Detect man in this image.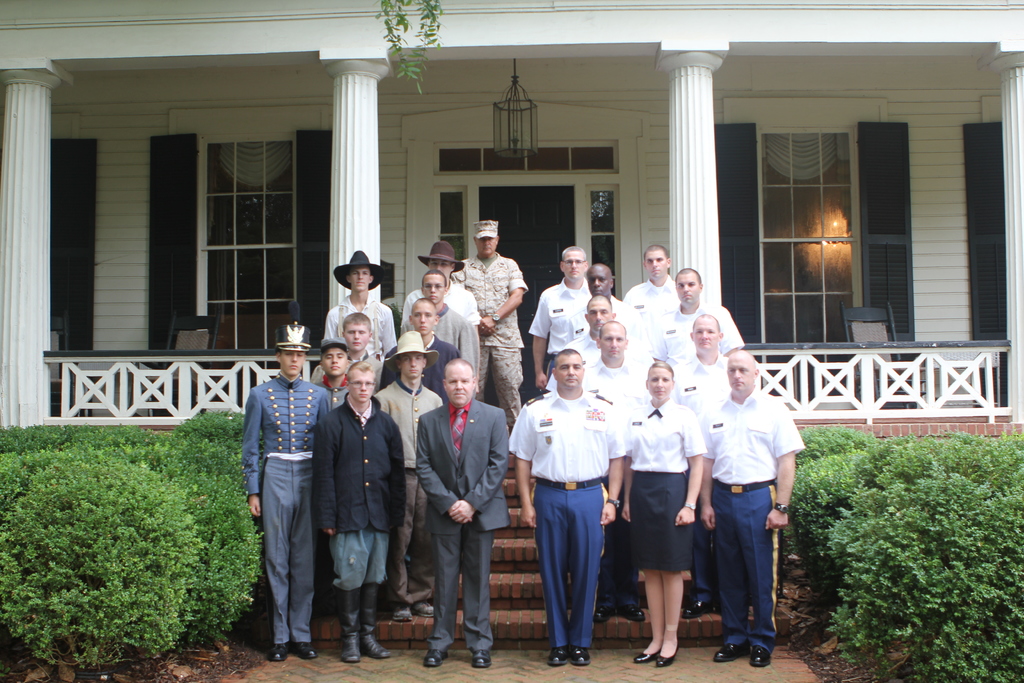
Detection: box(620, 243, 673, 314).
